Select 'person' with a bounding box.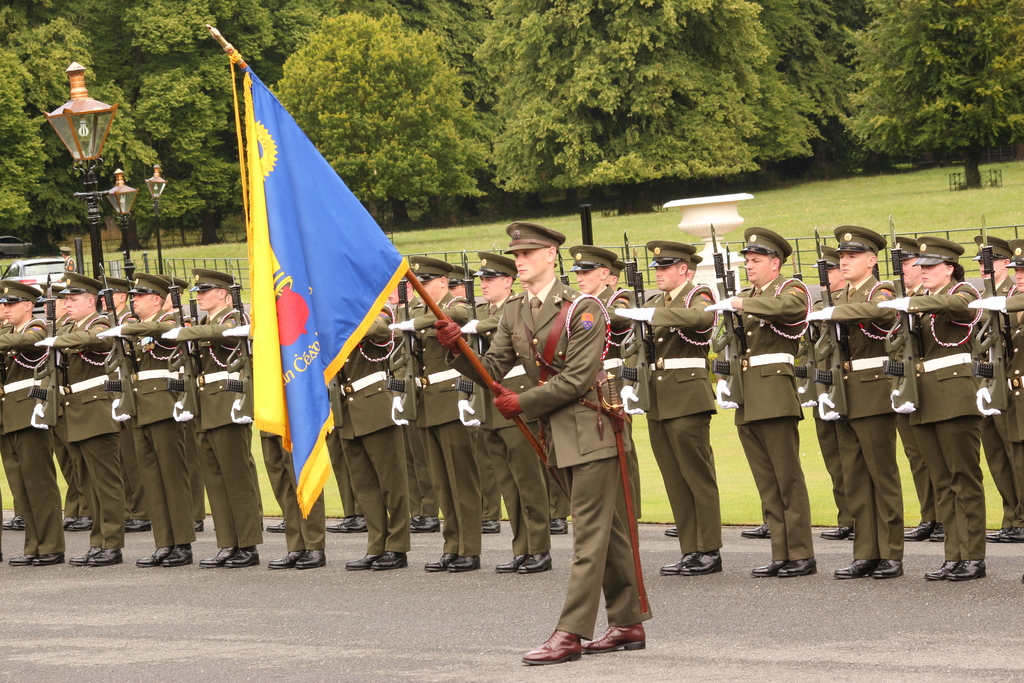
select_region(458, 252, 552, 574).
